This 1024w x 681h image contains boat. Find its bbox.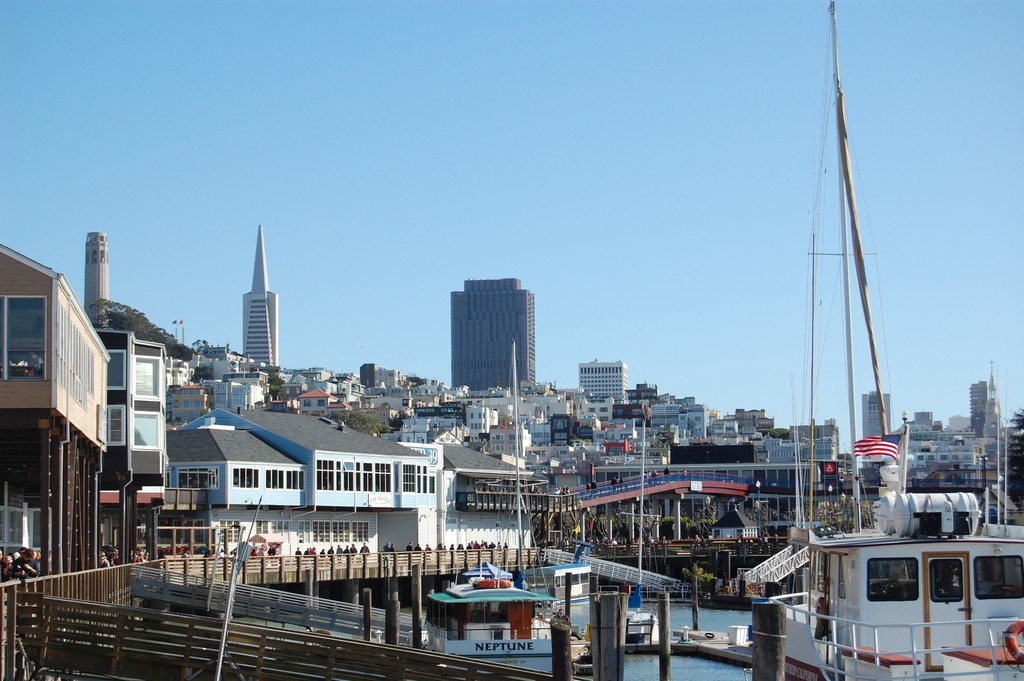
[left=421, top=550, right=556, bottom=648].
